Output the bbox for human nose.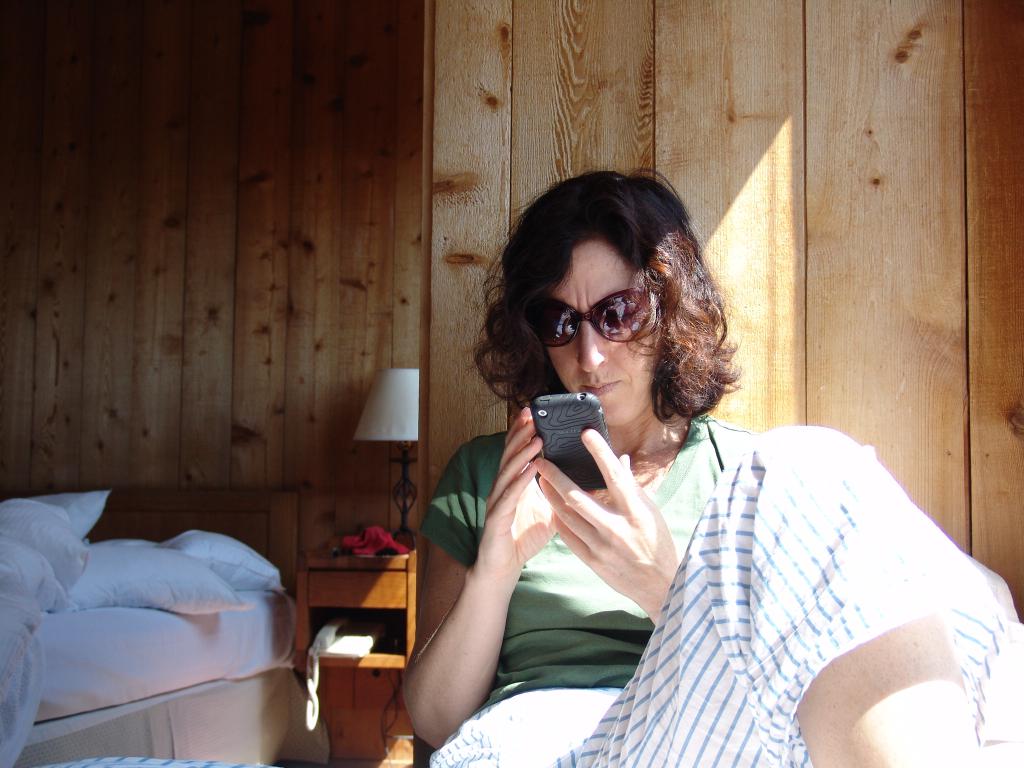
{"x1": 577, "y1": 317, "x2": 605, "y2": 374}.
